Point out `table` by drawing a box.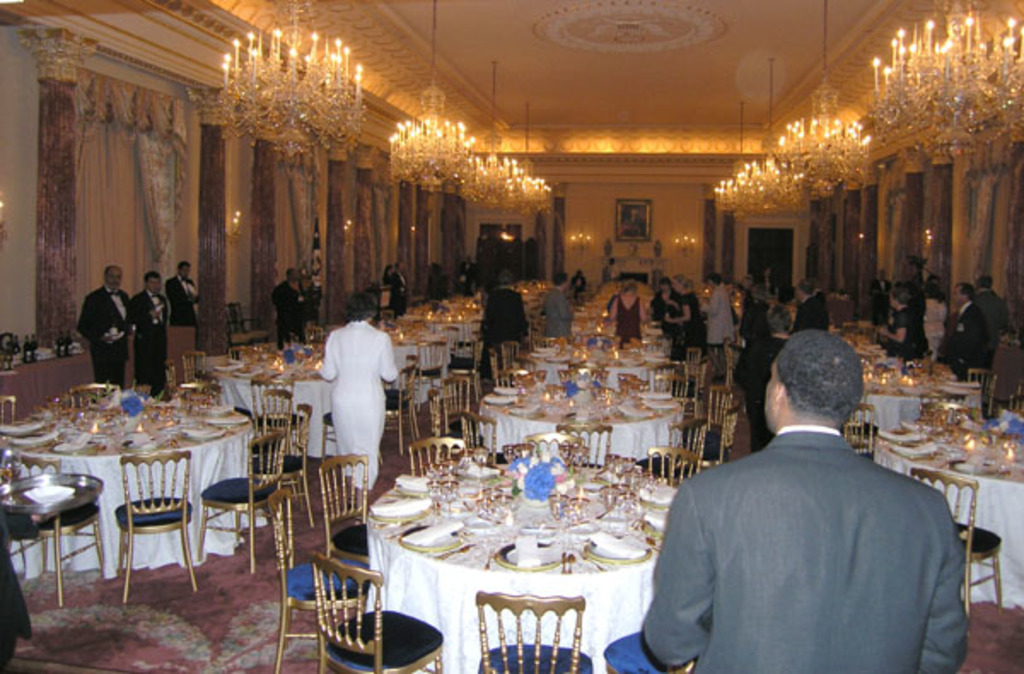
{"left": 855, "top": 372, "right": 980, "bottom": 432}.
